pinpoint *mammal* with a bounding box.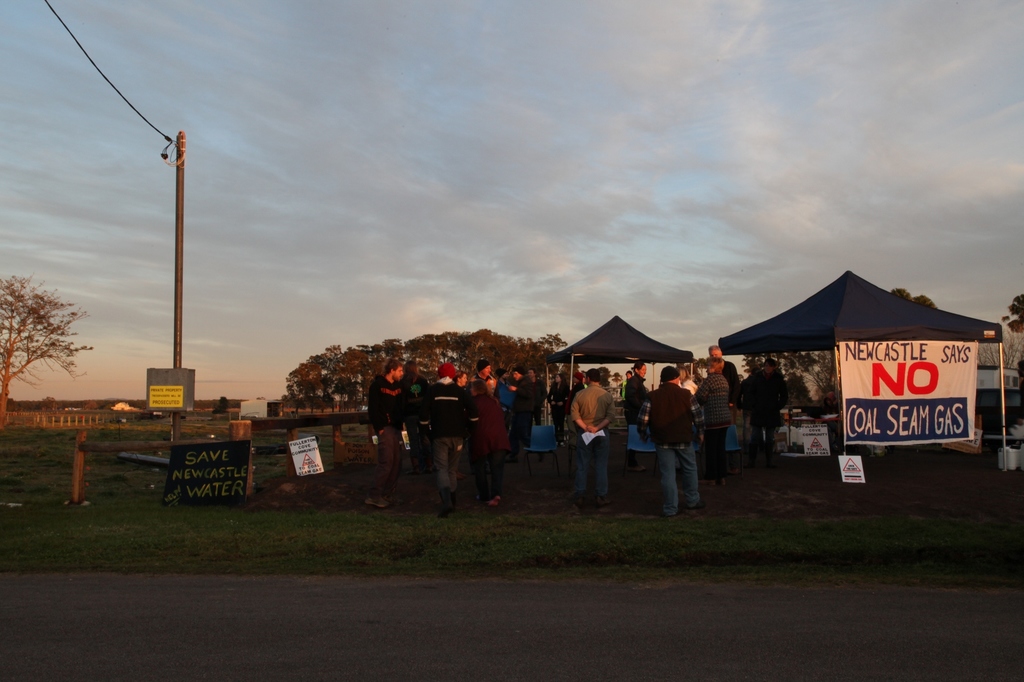
<bbox>745, 360, 794, 457</bbox>.
